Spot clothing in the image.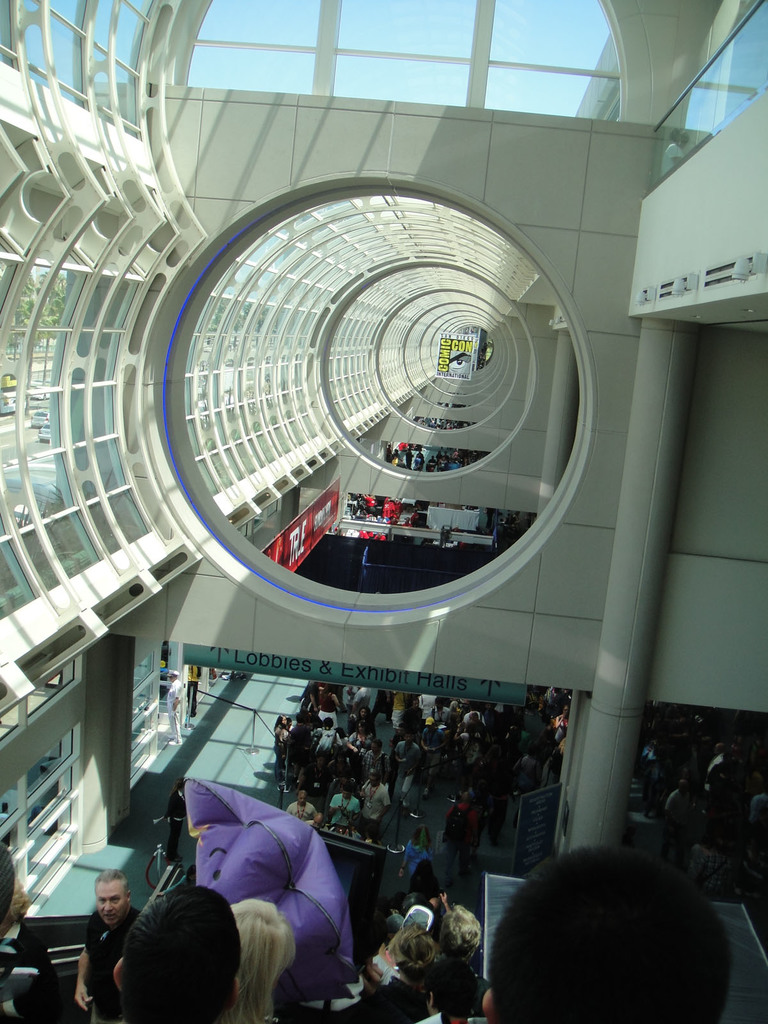
clothing found at left=327, top=790, right=364, bottom=828.
